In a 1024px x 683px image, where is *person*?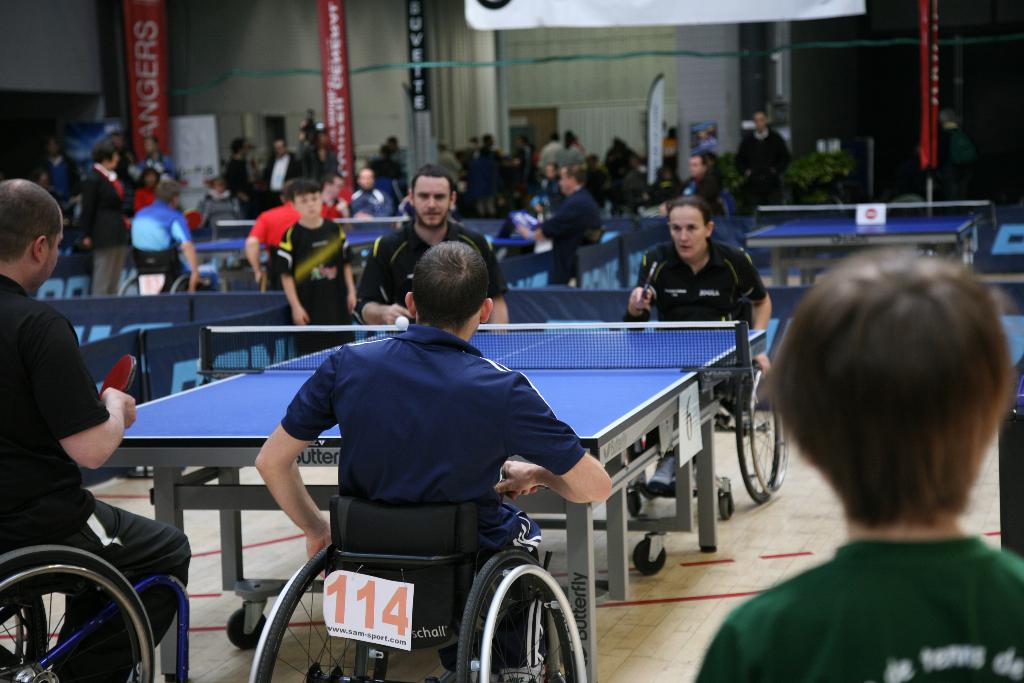
261,142,310,213.
